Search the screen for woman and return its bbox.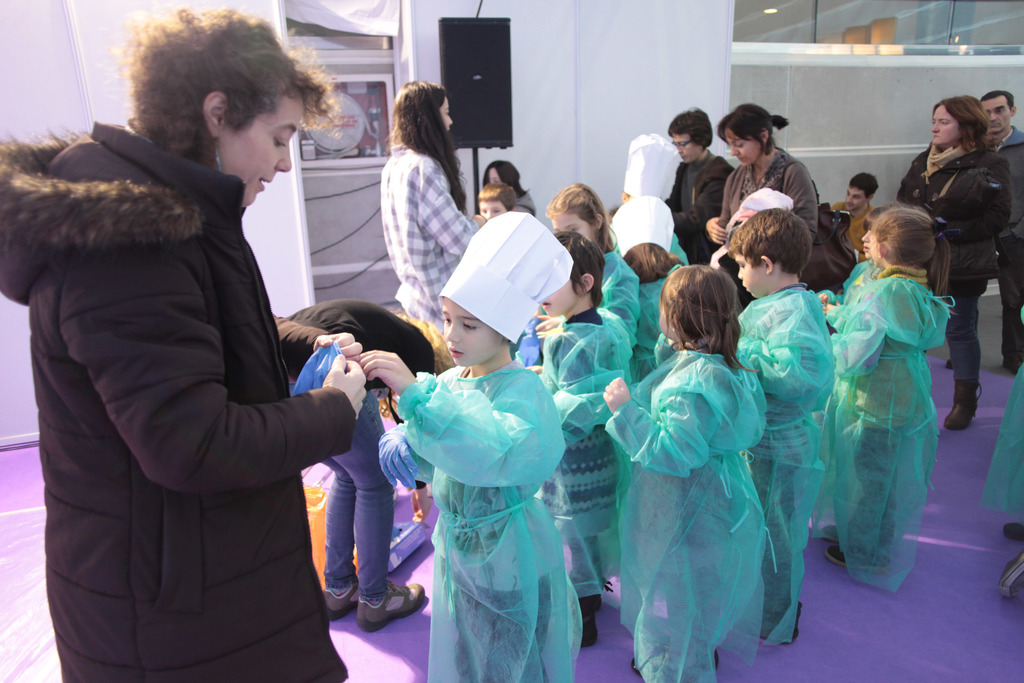
Found: locate(662, 106, 740, 270).
